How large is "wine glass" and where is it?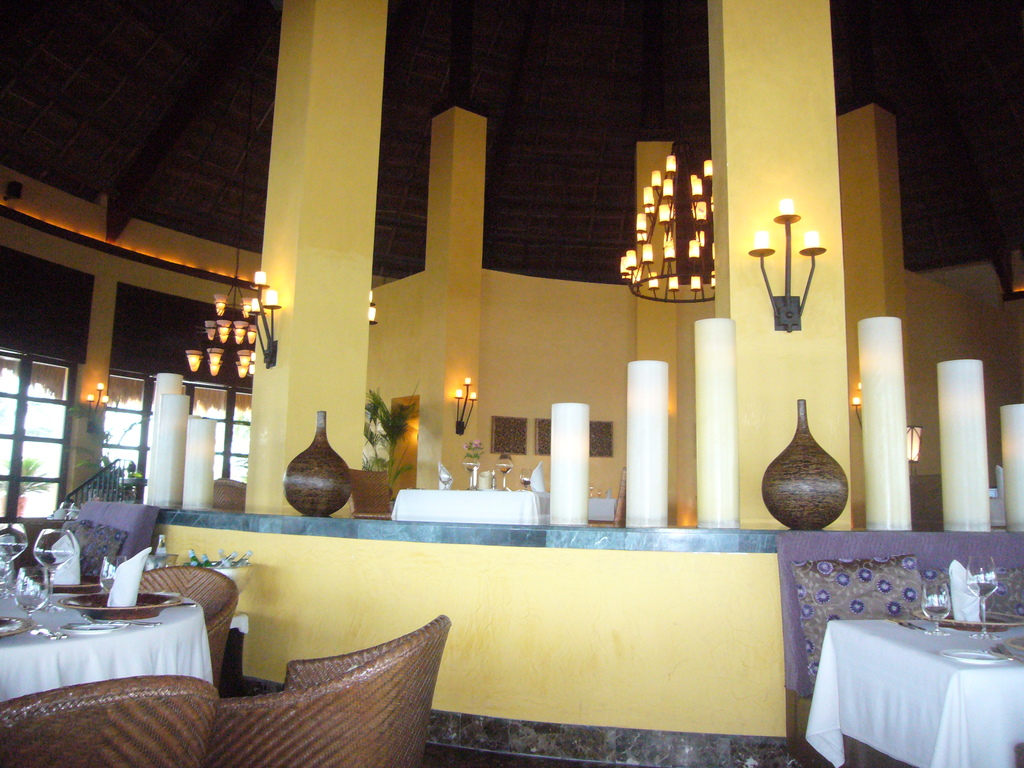
Bounding box: x1=964 y1=548 x2=1005 y2=643.
